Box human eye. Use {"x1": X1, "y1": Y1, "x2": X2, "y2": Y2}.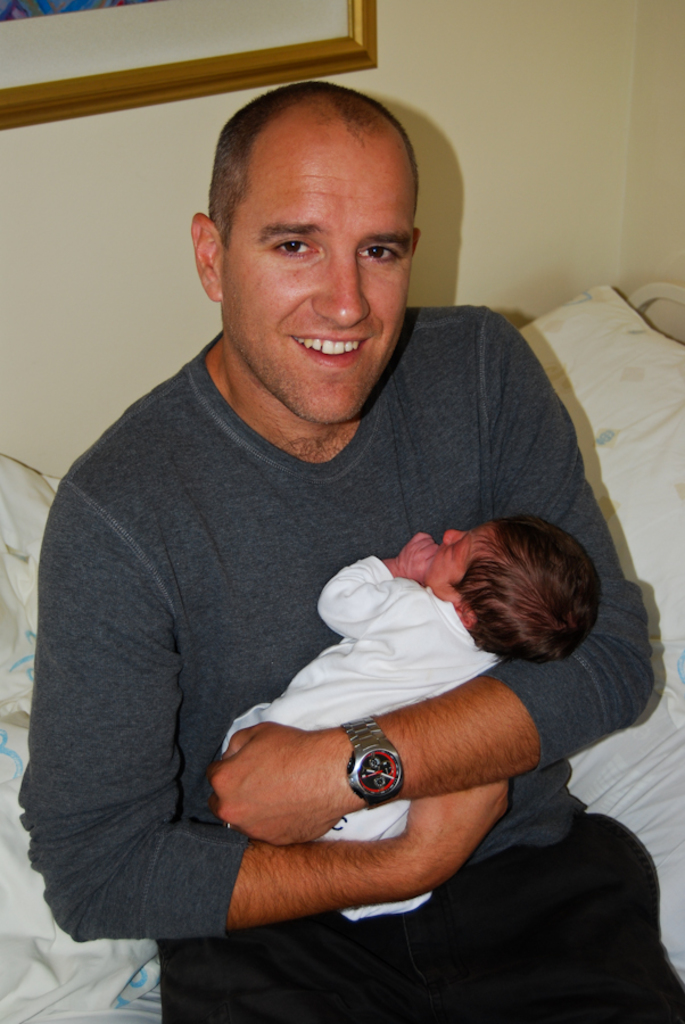
{"x1": 269, "y1": 233, "x2": 322, "y2": 262}.
